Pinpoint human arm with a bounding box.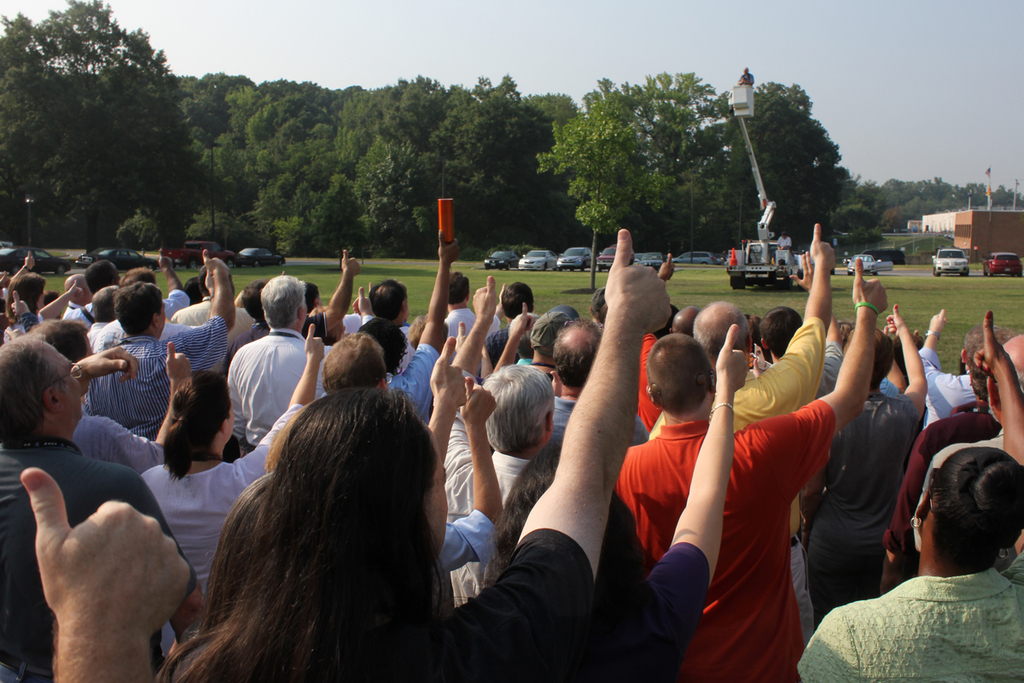
[487, 302, 536, 369].
